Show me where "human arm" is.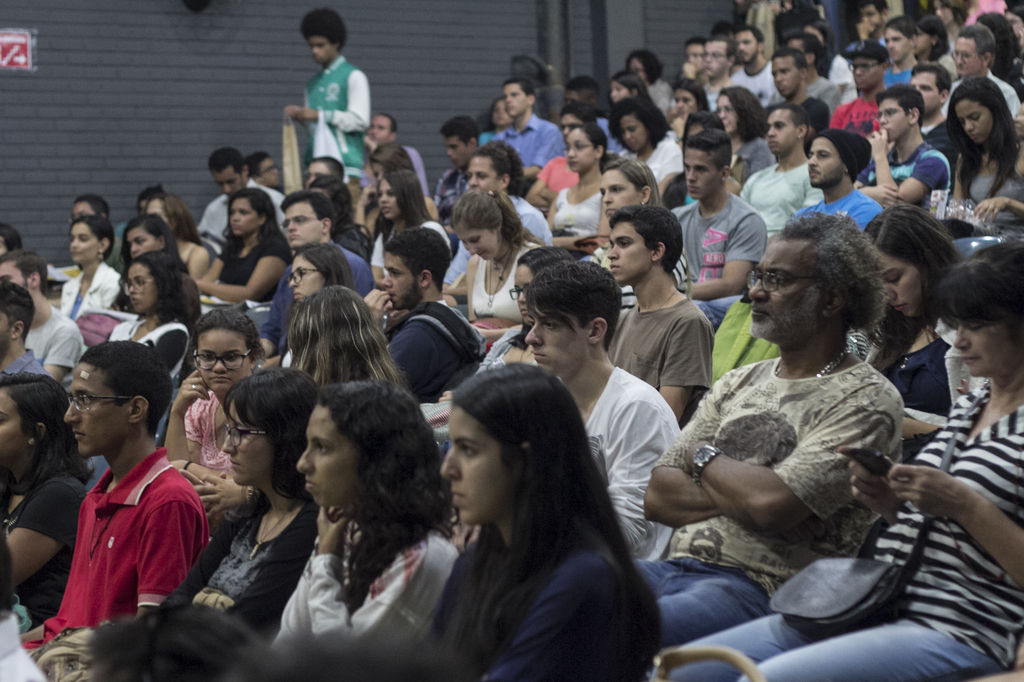
"human arm" is at 974 189 1023 232.
